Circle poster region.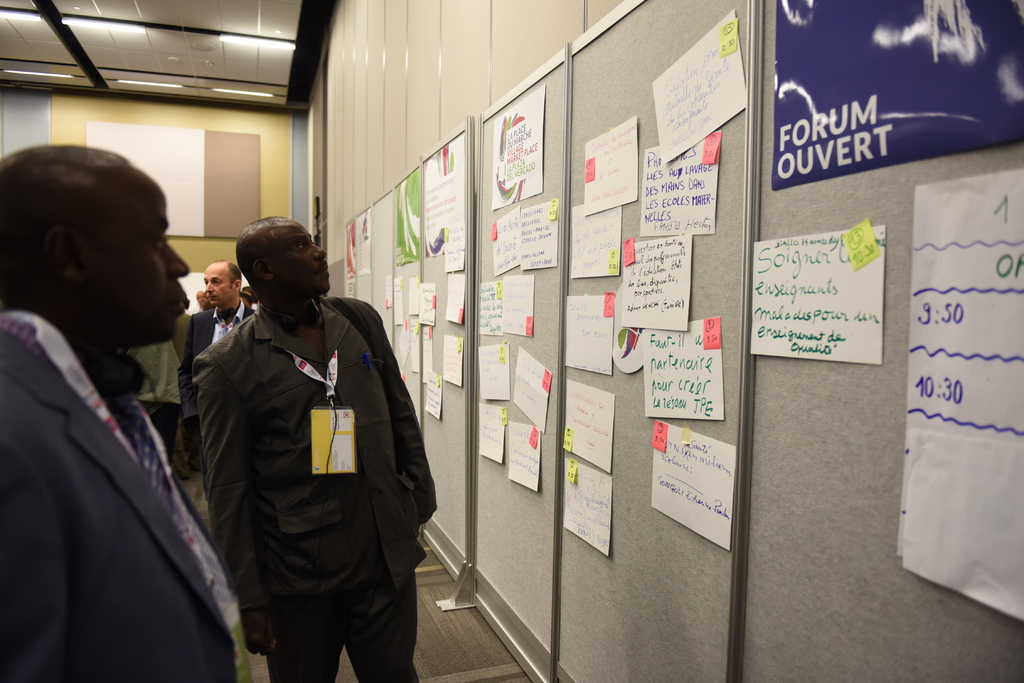
Region: Rect(897, 165, 1023, 619).
